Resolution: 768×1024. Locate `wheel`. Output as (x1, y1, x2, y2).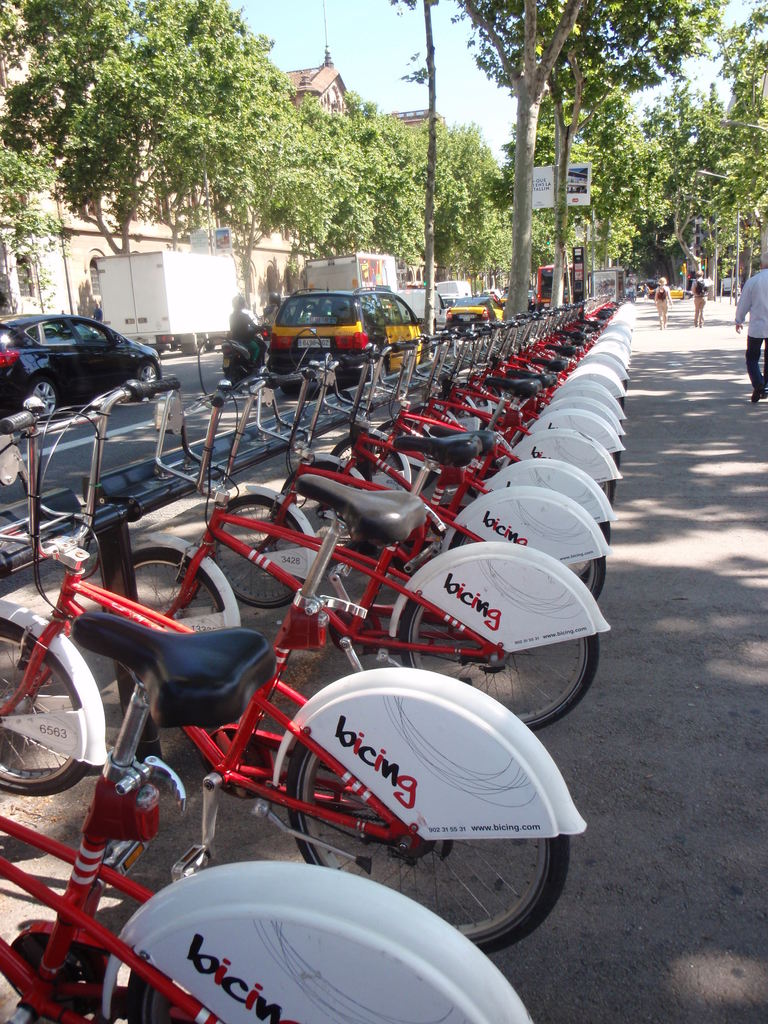
(447, 530, 604, 596).
